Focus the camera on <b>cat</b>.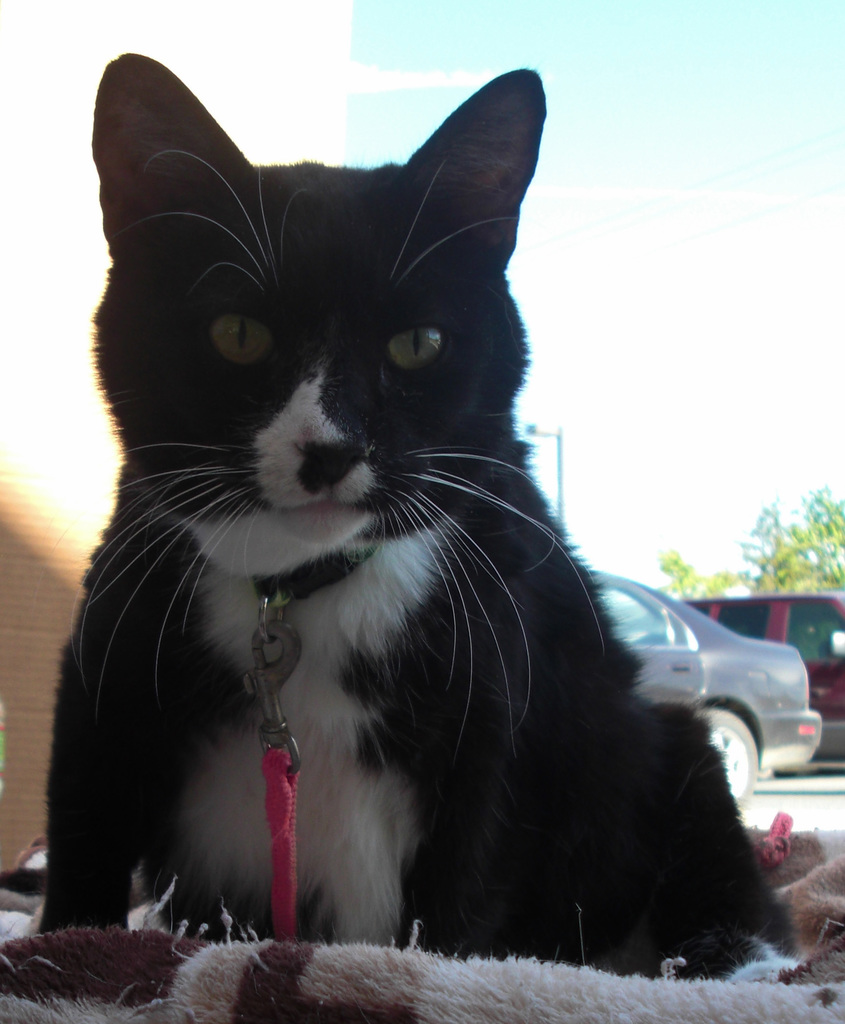
Focus region: {"left": 35, "top": 47, "right": 803, "bottom": 981}.
